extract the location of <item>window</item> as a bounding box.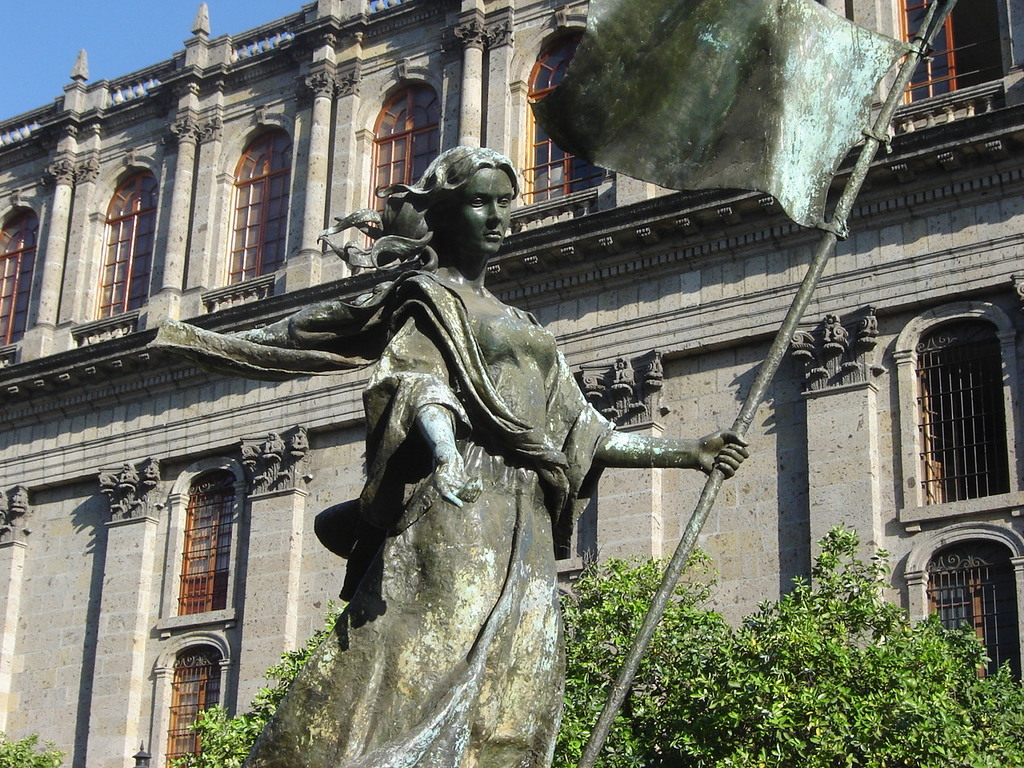
bbox=(224, 126, 290, 281).
